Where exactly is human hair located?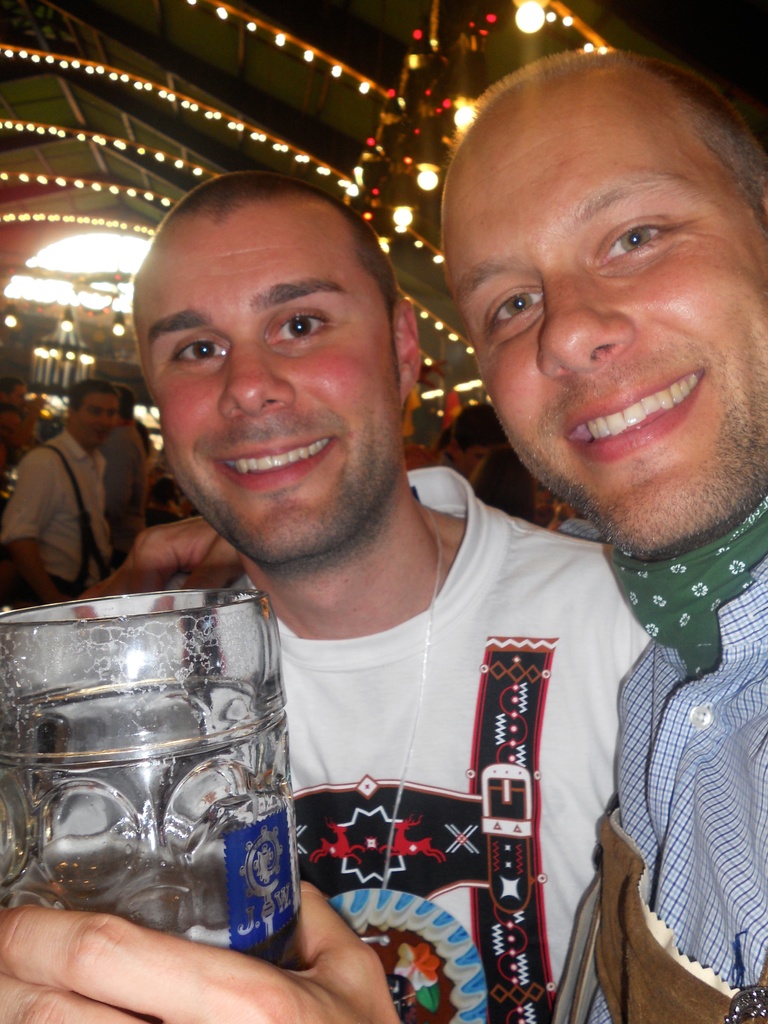
Its bounding box is <bbox>431, 422, 453, 452</bbox>.
